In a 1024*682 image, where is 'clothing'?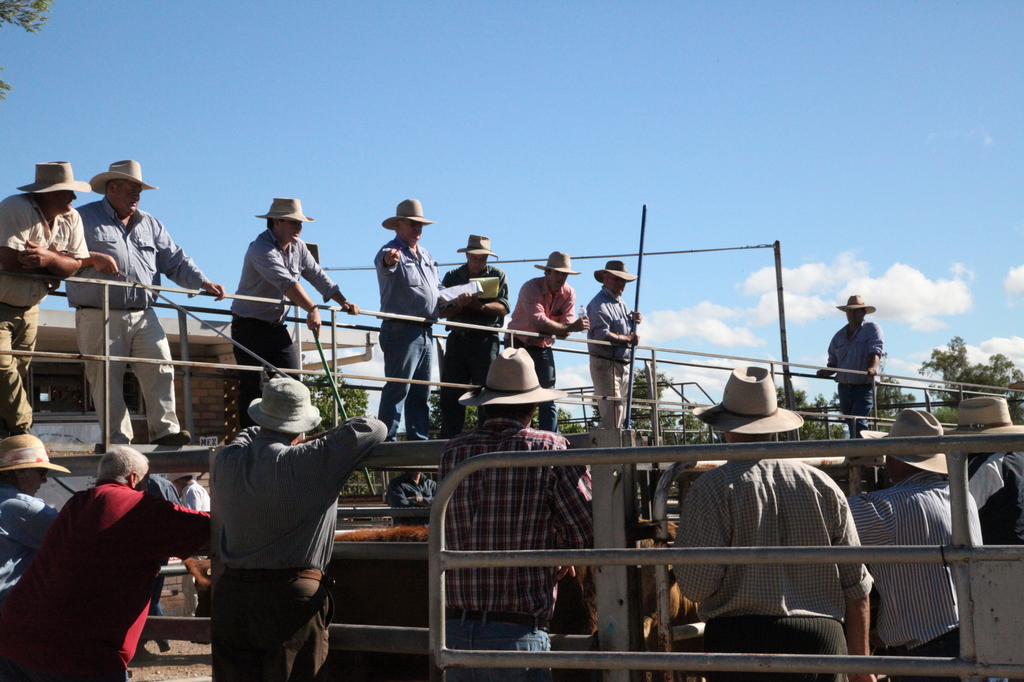
box=[589, 294, 633, 429].
